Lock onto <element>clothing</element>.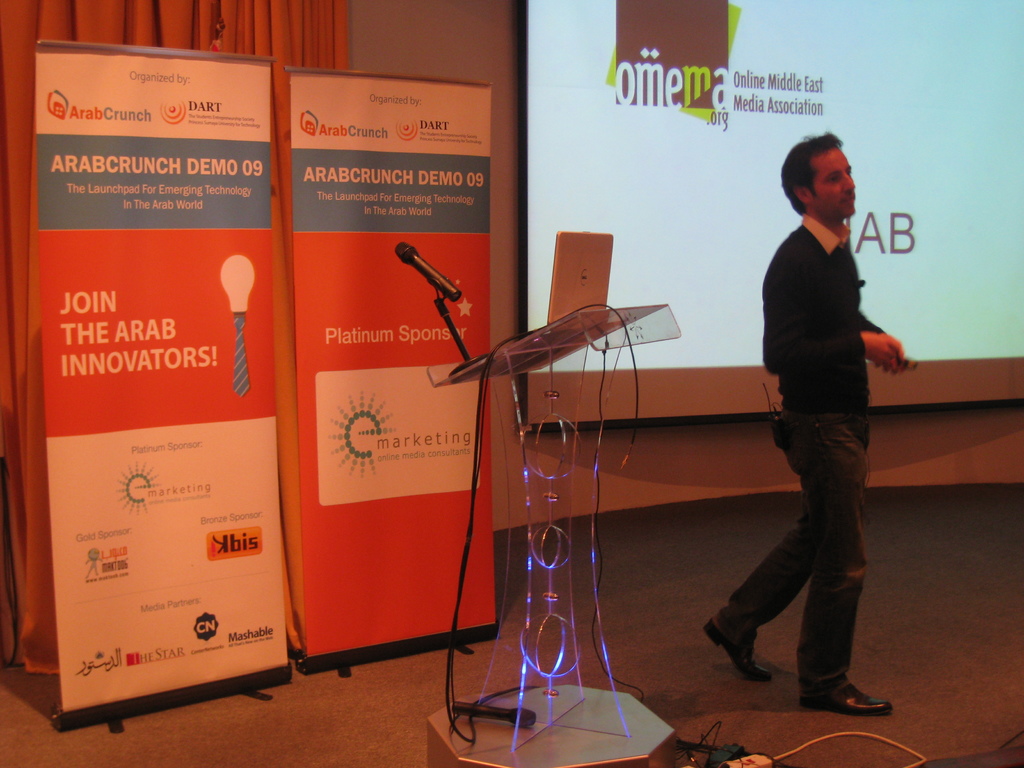
Locked: [left=721, top=215, right=876, bottom=696].
